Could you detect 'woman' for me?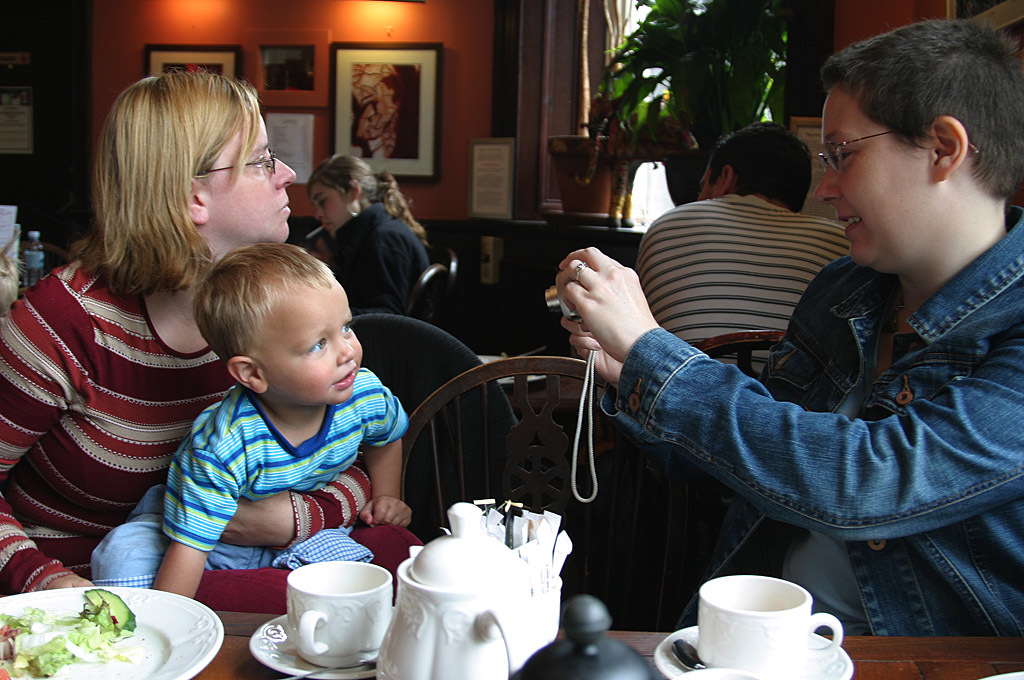
Detection result: select_region(304, 154, 430, 317).
